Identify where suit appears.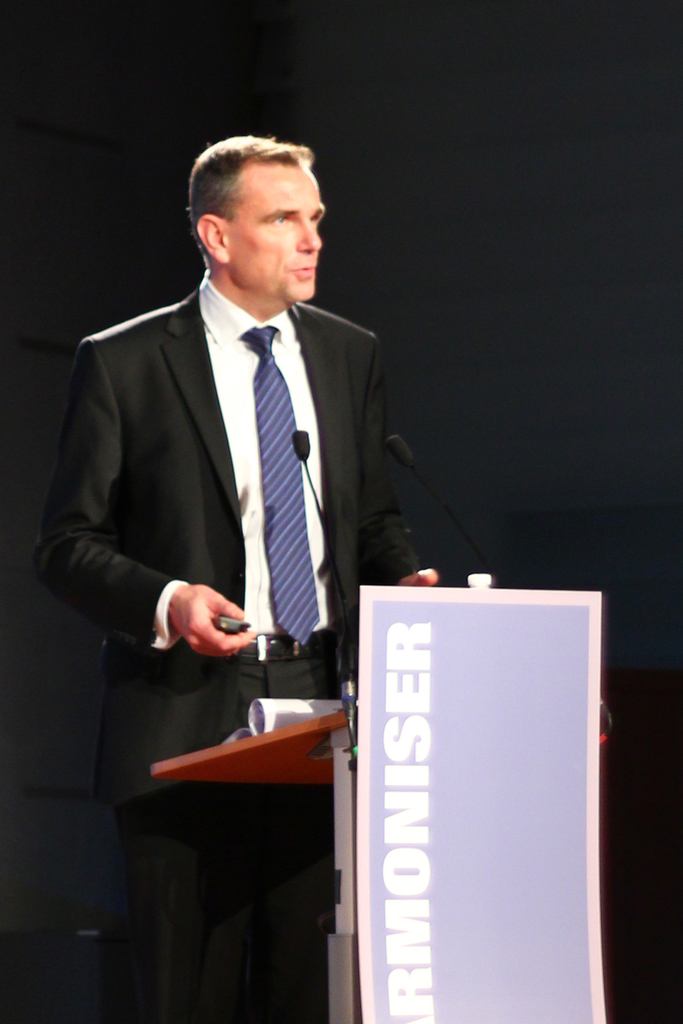
Appears at bbox=[69, 146, 434, 865].
